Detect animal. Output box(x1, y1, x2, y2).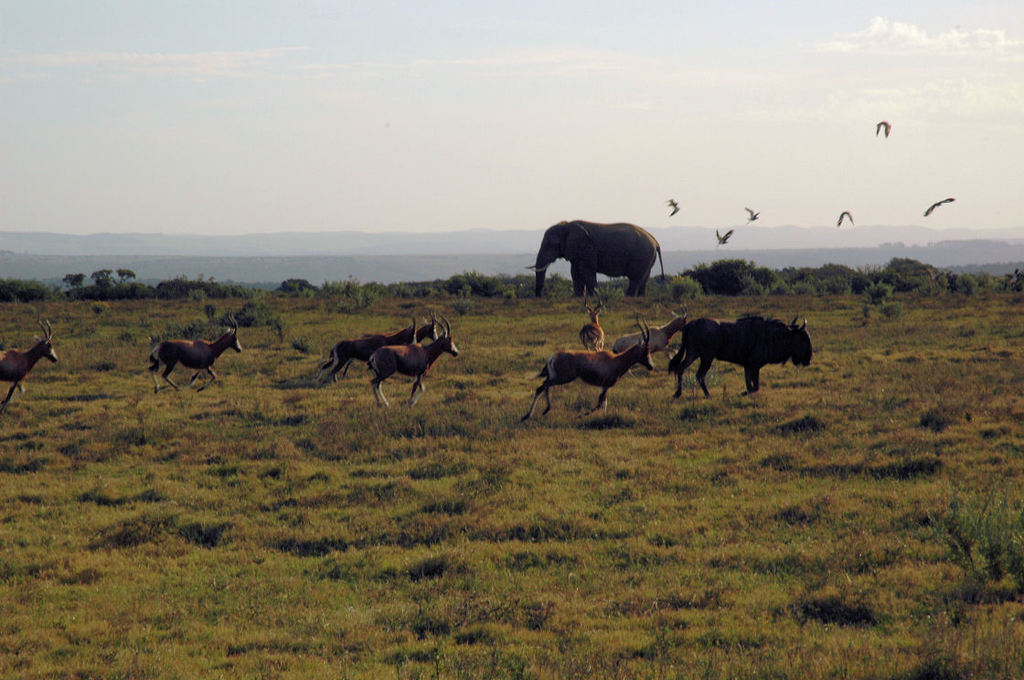
box(743, 206, 761, 221).
